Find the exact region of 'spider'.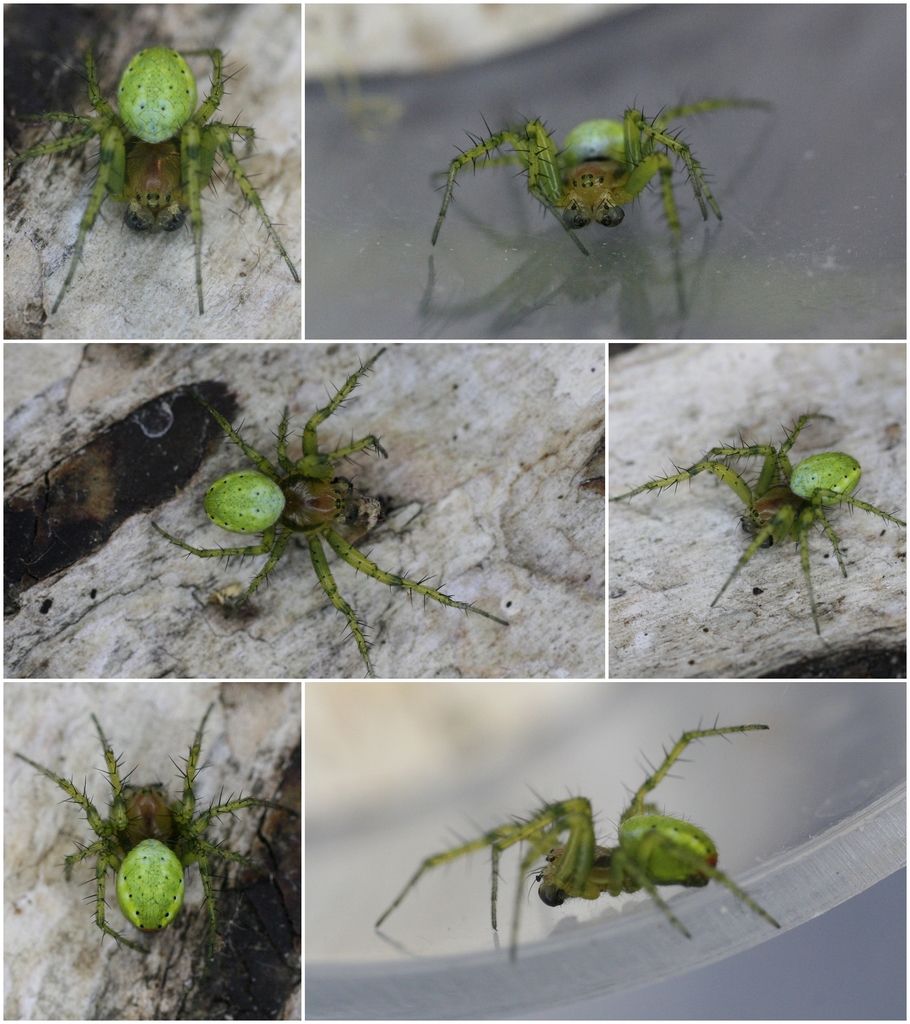
Exact region: [x1=397, y1=76, x2=761, y2=295].
